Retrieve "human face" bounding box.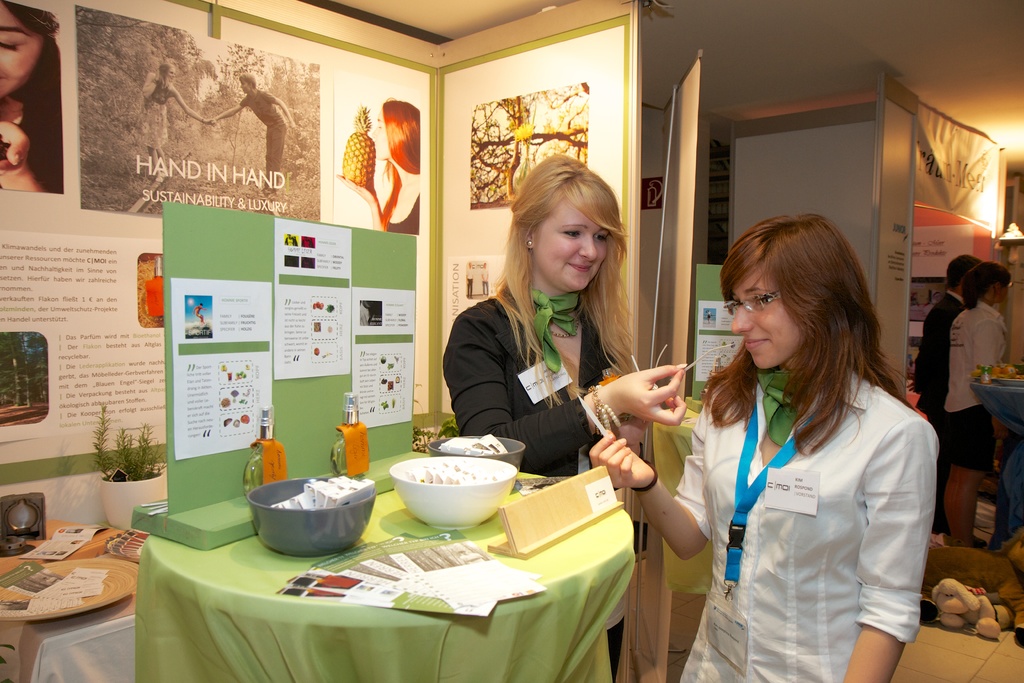
Bounding box: [left=998, top=279, right=1013, bottom=300].
